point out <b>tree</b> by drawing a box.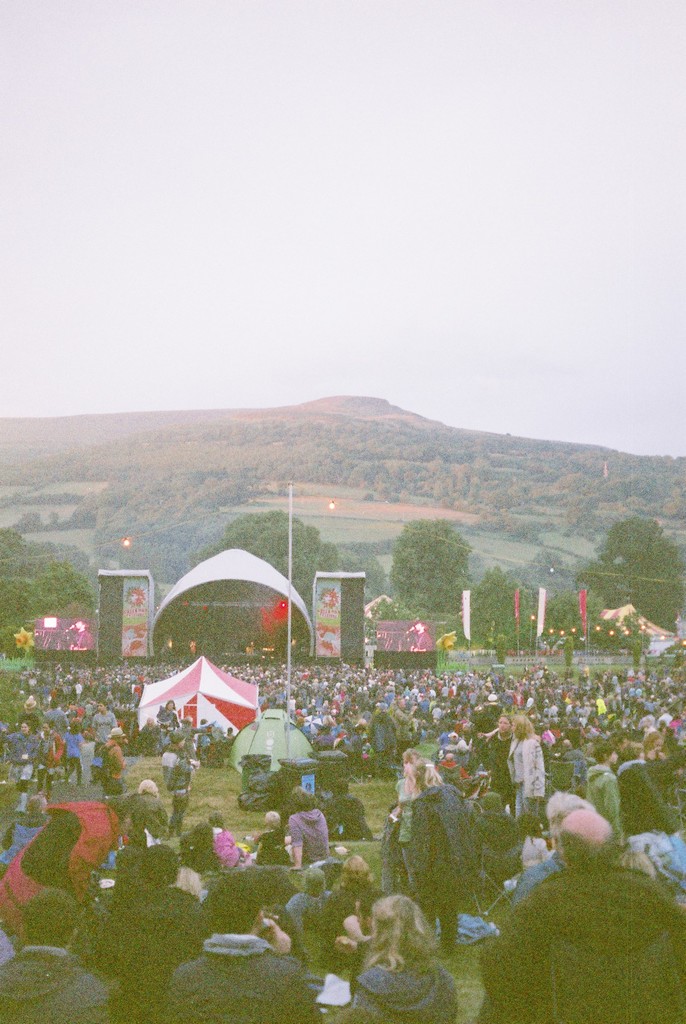
342, 550, 382, 601.
